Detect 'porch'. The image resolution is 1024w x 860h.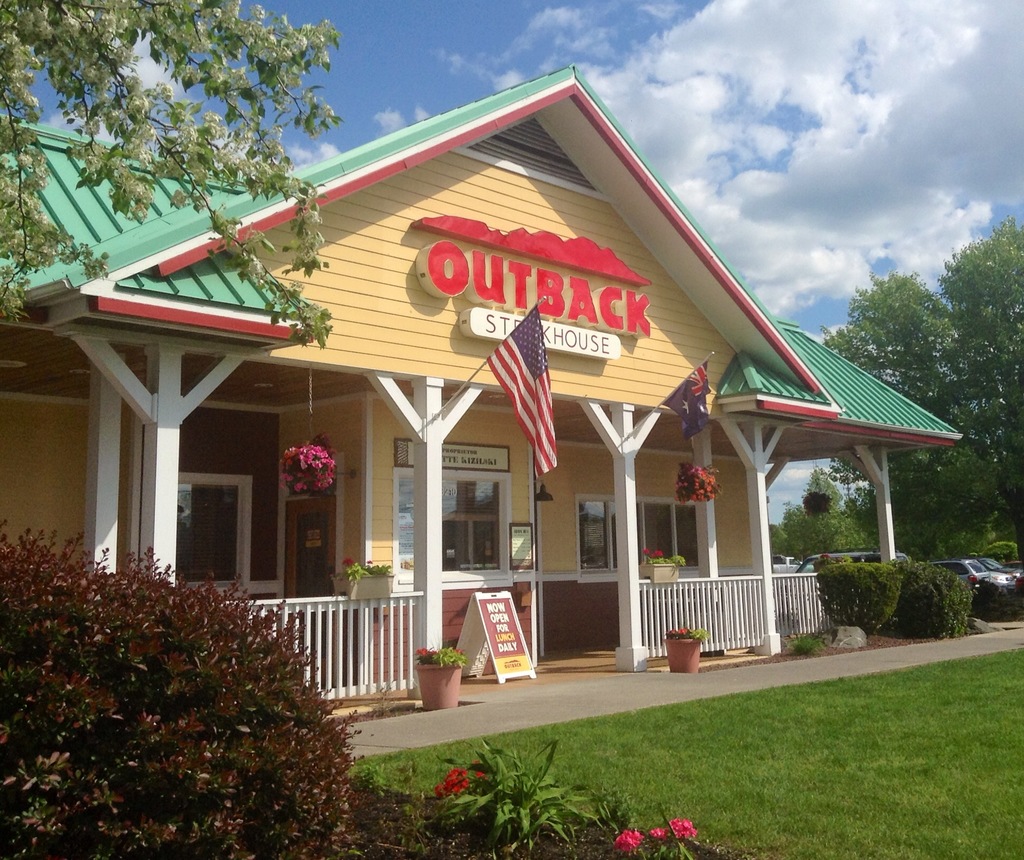
211:569:847:706.
